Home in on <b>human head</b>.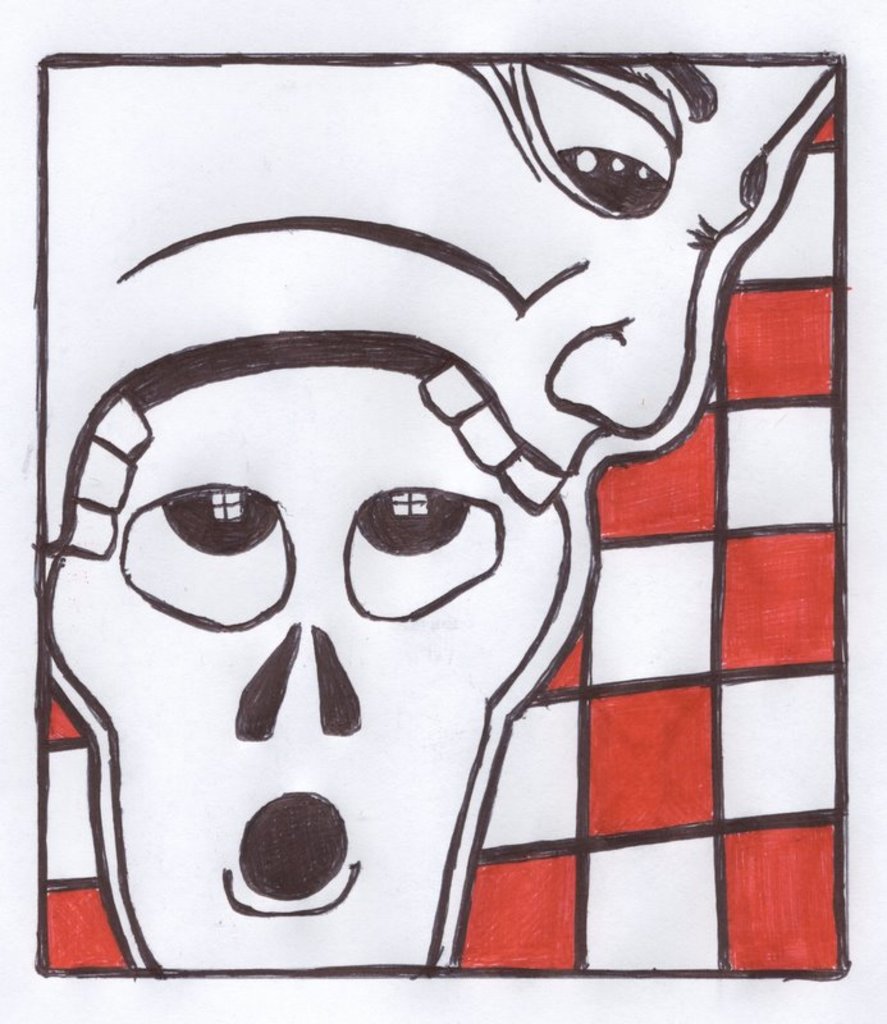
Homed in at [45, 56, 845, 559].
